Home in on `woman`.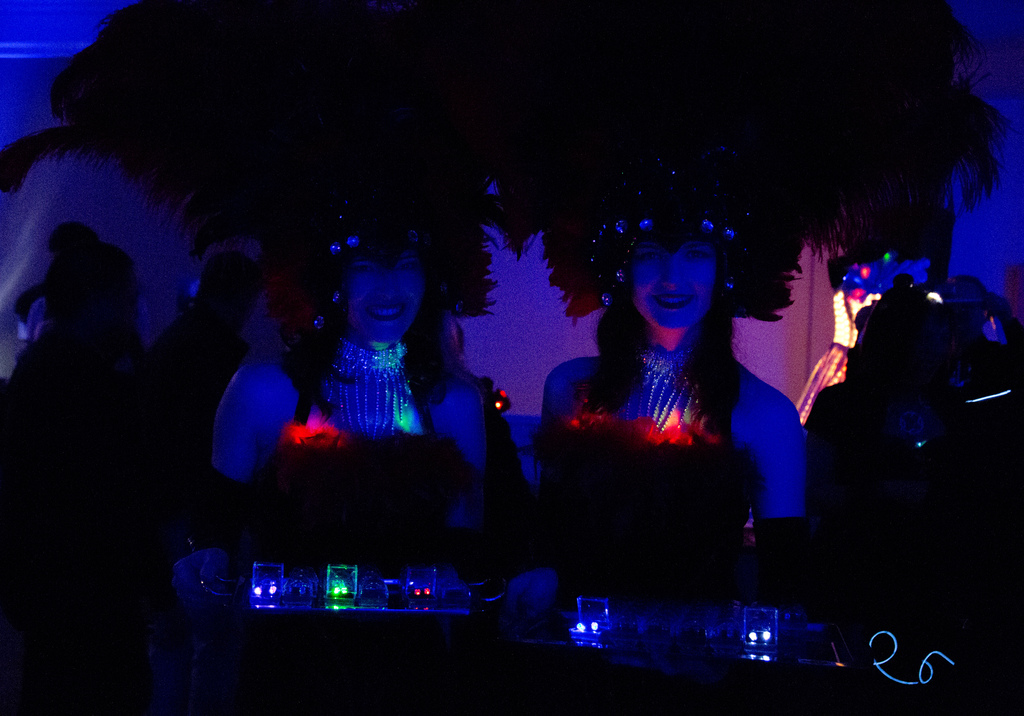
Homed in at detection(173, 179, 499, 617).
